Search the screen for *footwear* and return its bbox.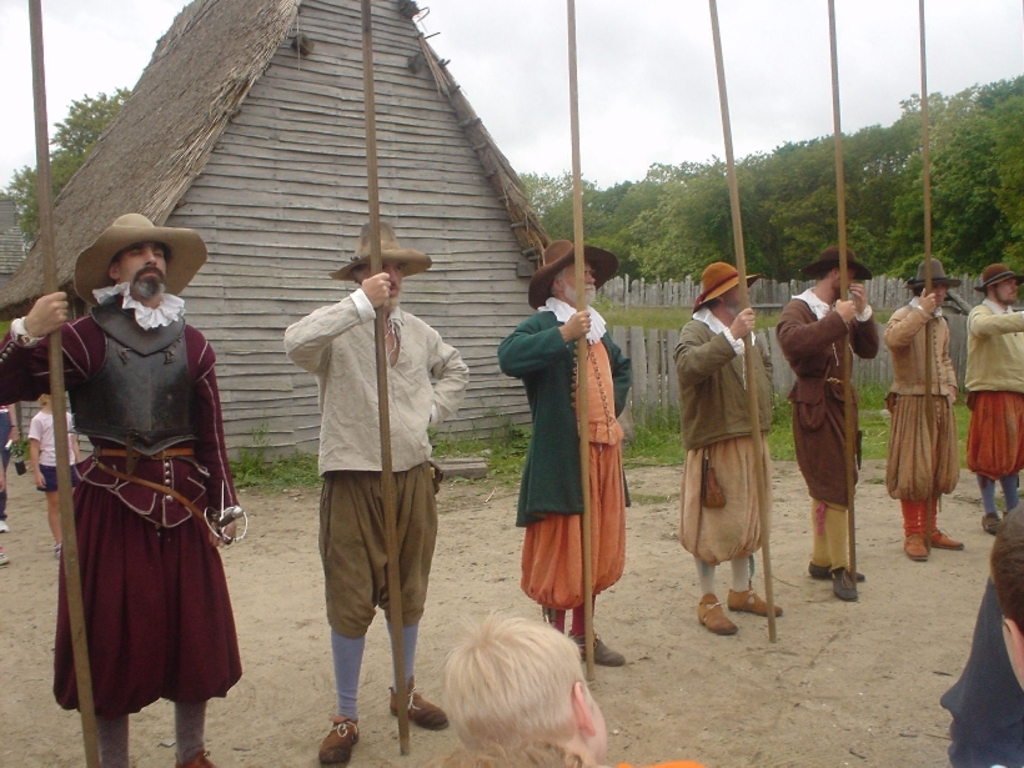
Found: bbox=(313, 713, 358, 764).
